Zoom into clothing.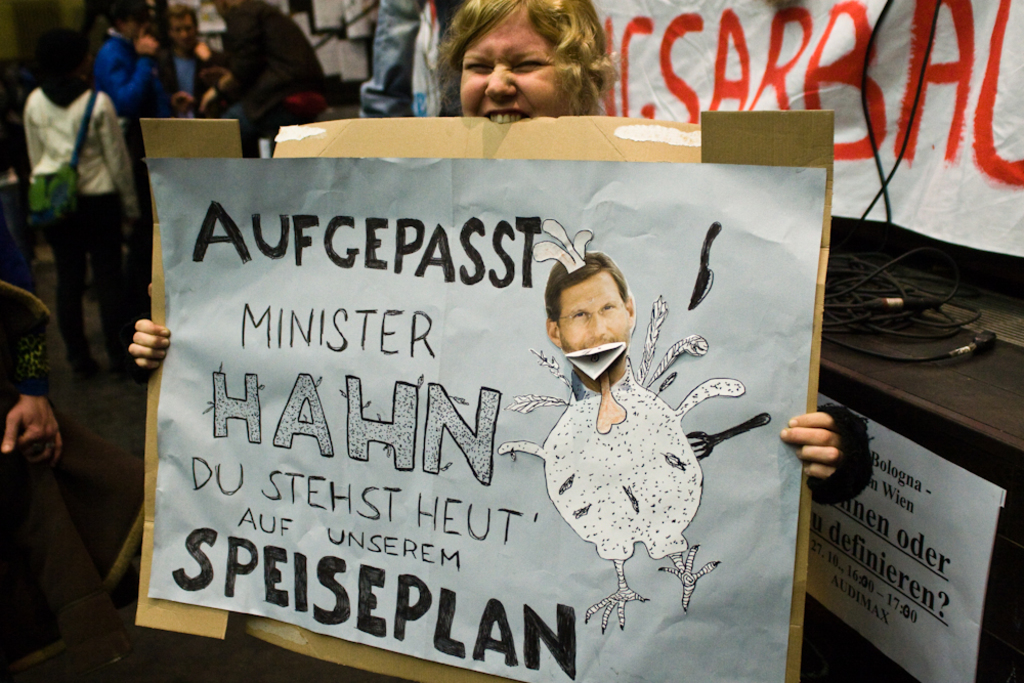
Zoom target: [x1=0, y1=225, x2=131, y2=665].
